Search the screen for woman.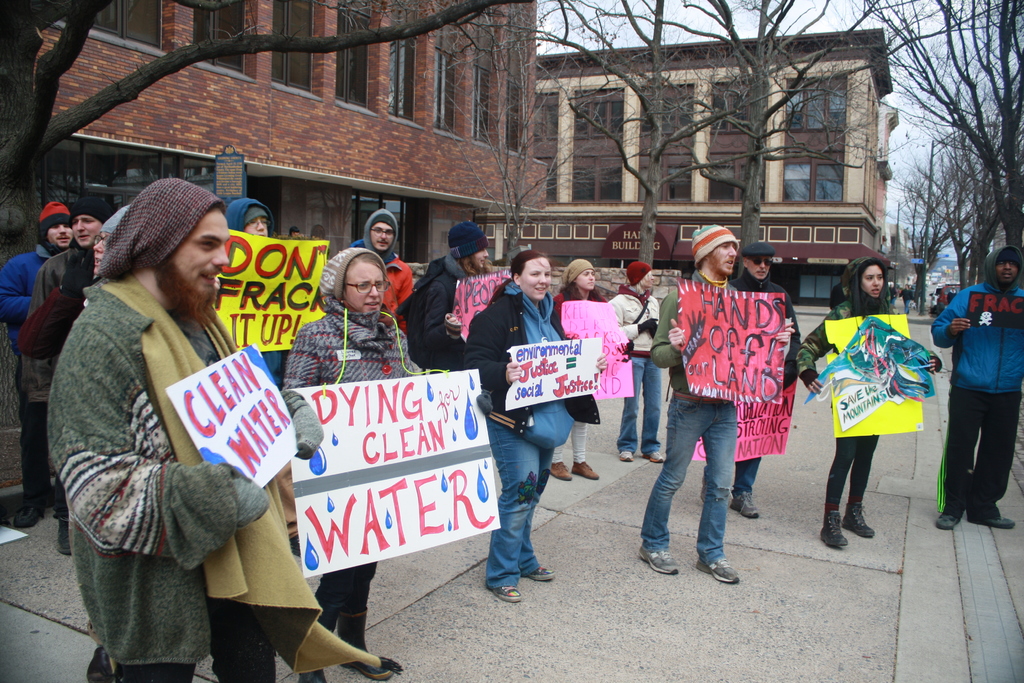
Found at 550:258:605:479.
